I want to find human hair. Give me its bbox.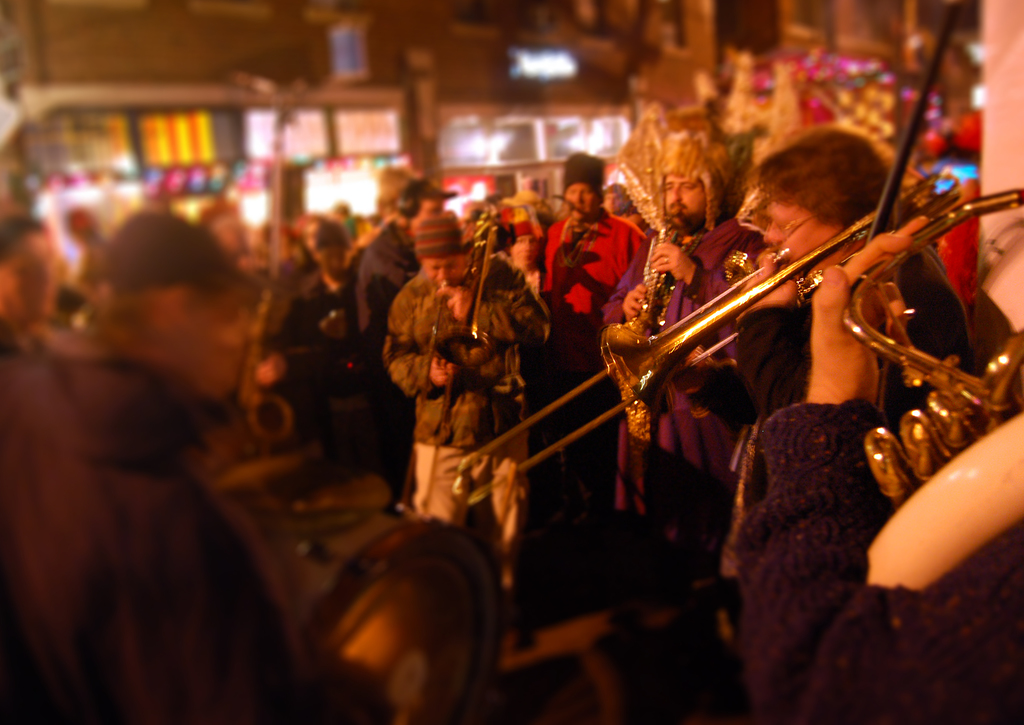
left=749, top=127, right=903, bottom=240.
